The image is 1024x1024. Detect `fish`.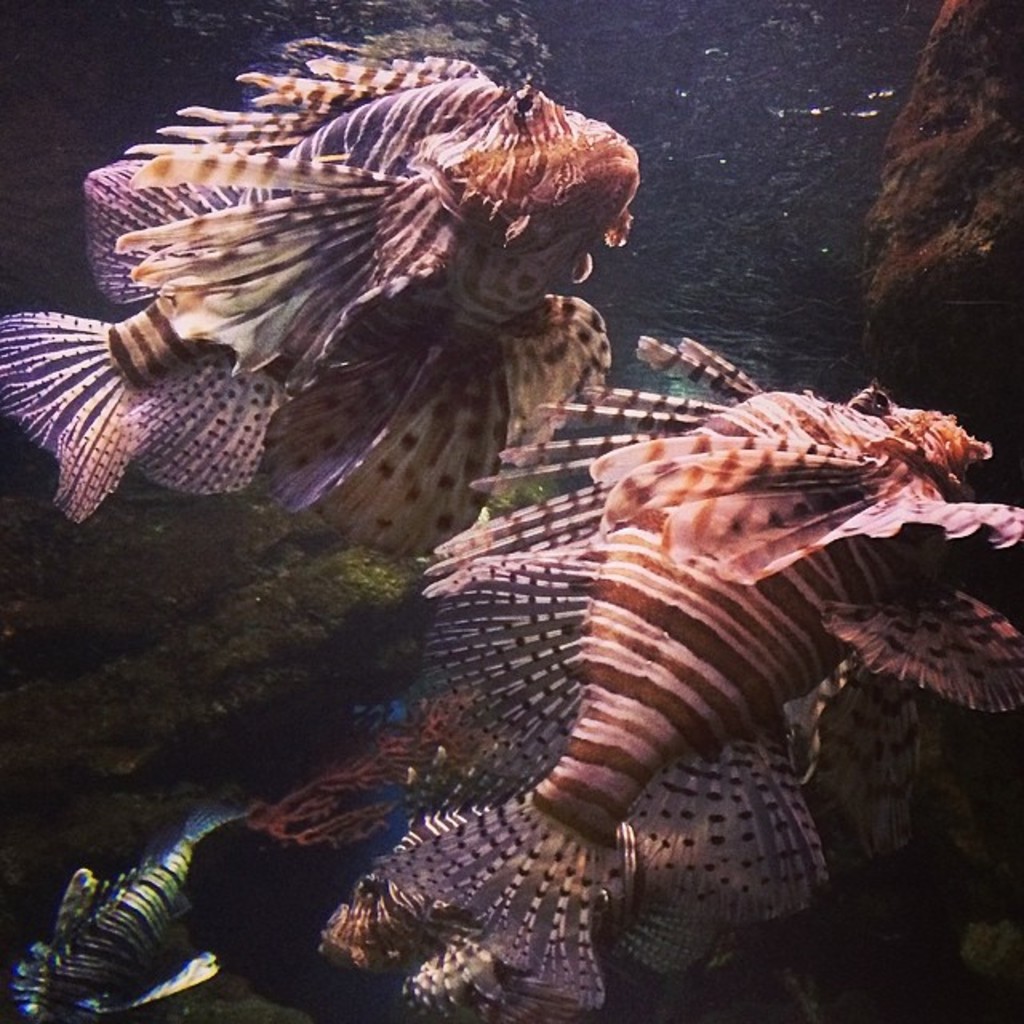
Detection: detection(358, 323, 1022, 1022).
